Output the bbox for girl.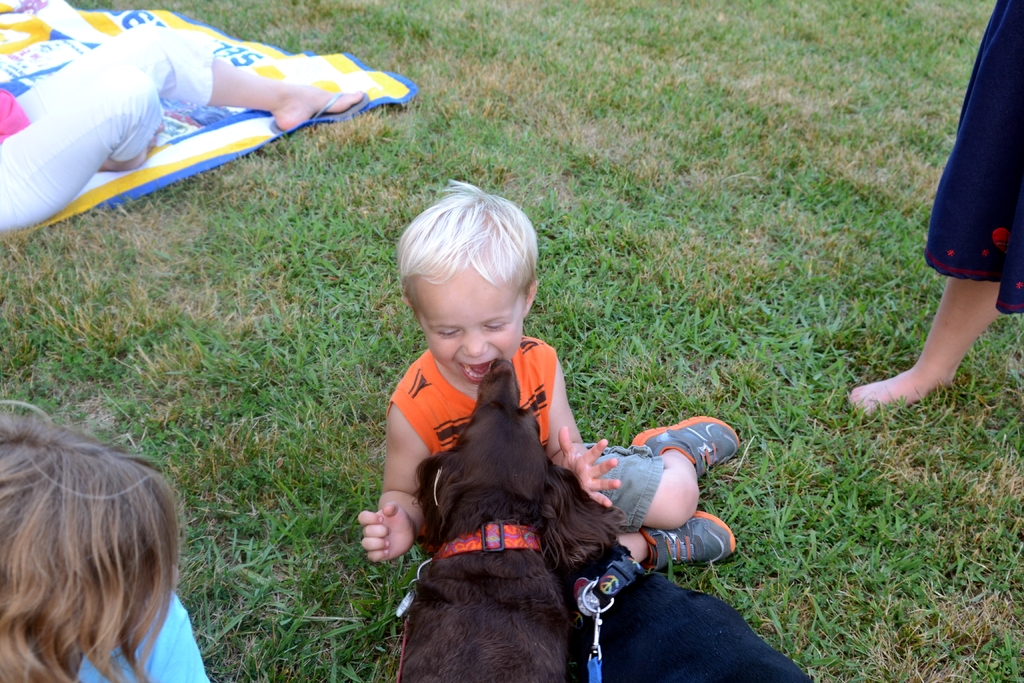
detection(0, 24, 369, 227).
